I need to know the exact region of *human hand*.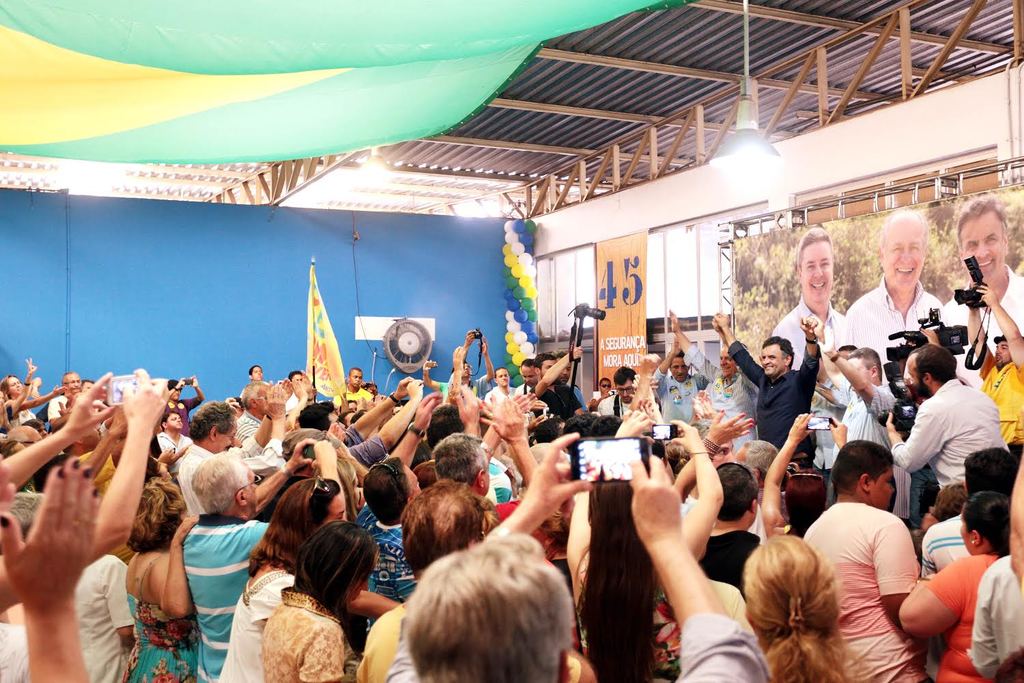
Region: box(411, 391, 441, 432).
